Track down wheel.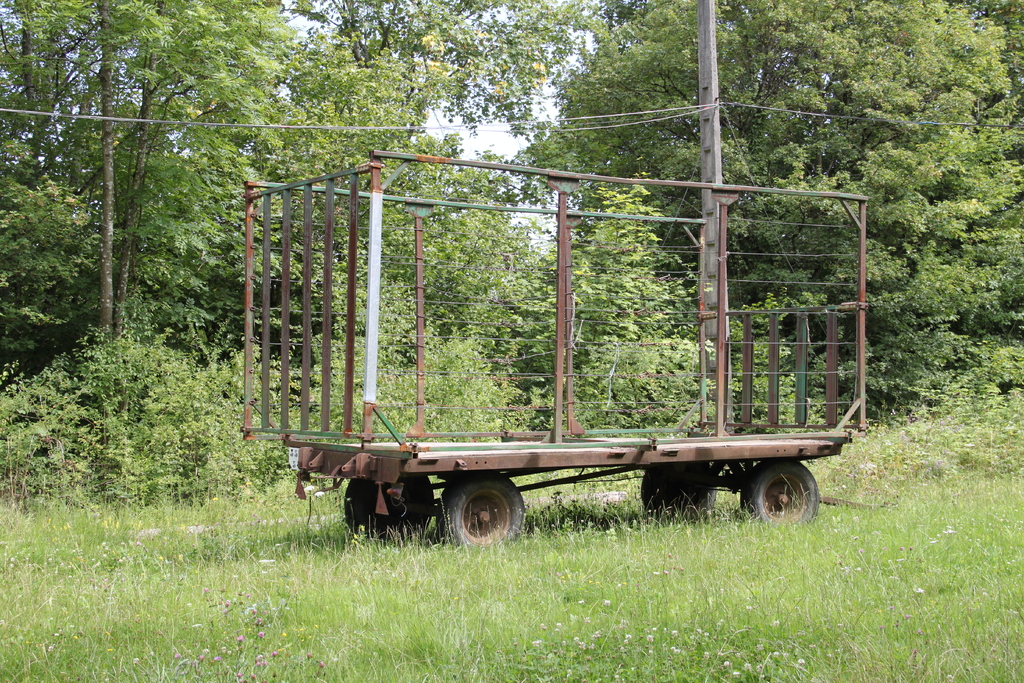
Tracked to BBox(440, 471, 523, 550).
